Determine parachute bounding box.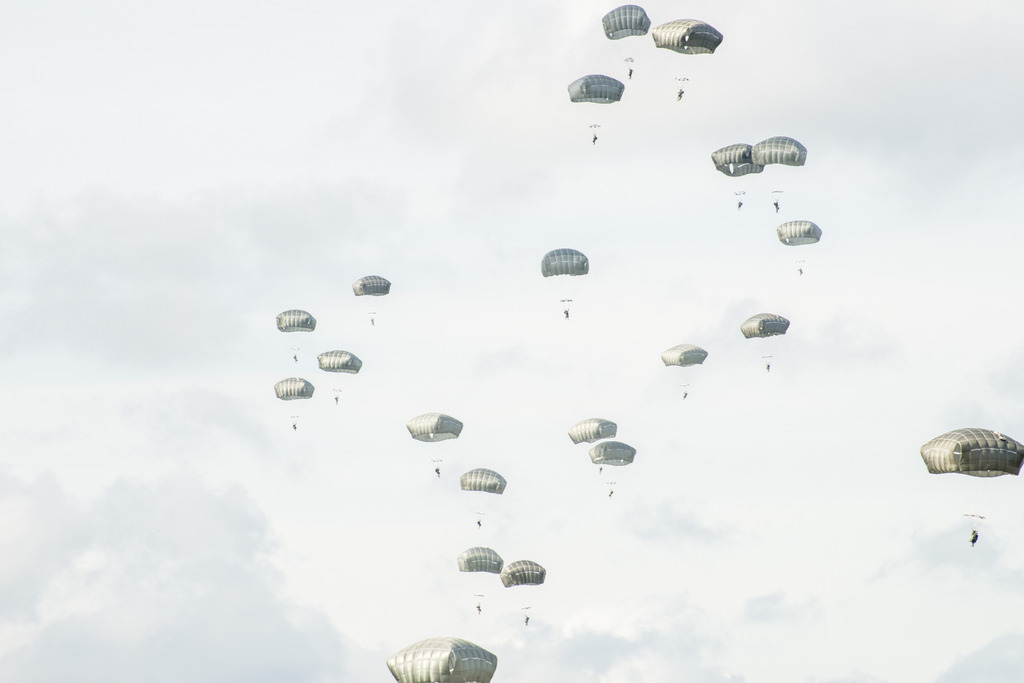
Determined: BBox(316, 349, 364, 400).
